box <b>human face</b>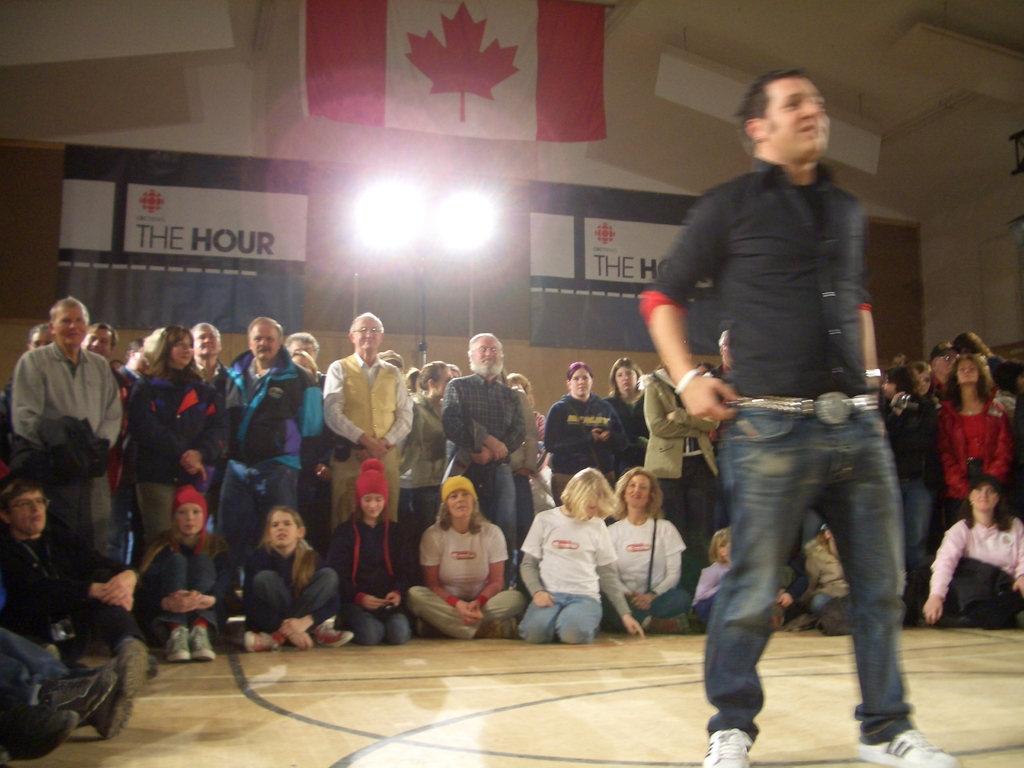
rect(444, 492, 474, 515)
